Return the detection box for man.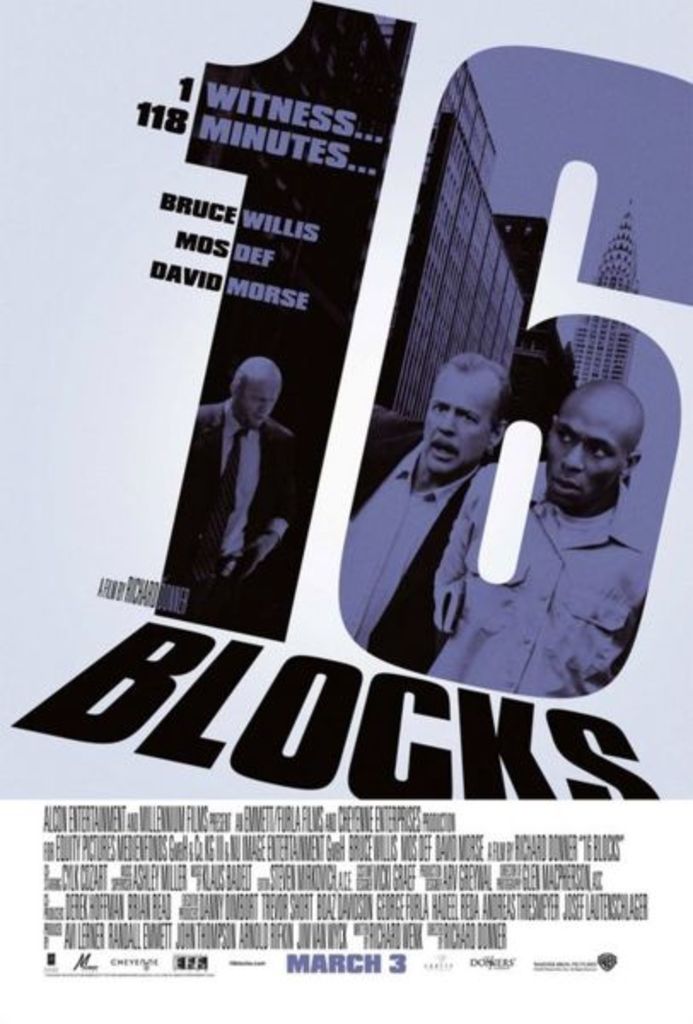
430 382 659 707.
